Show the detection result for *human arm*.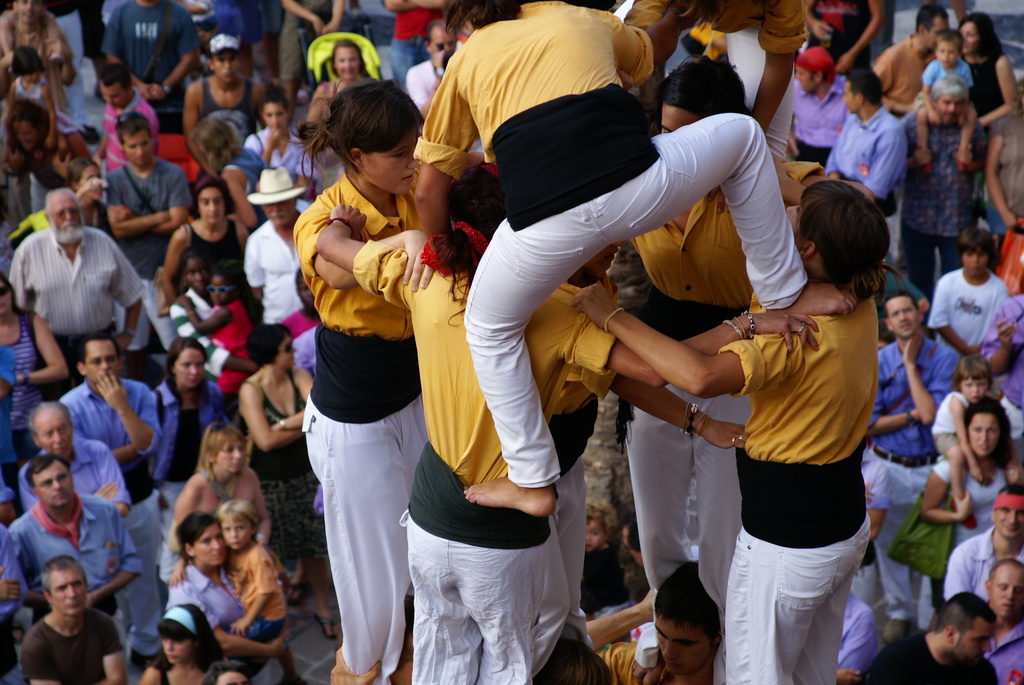
detection(803, 1, 834, 38).
